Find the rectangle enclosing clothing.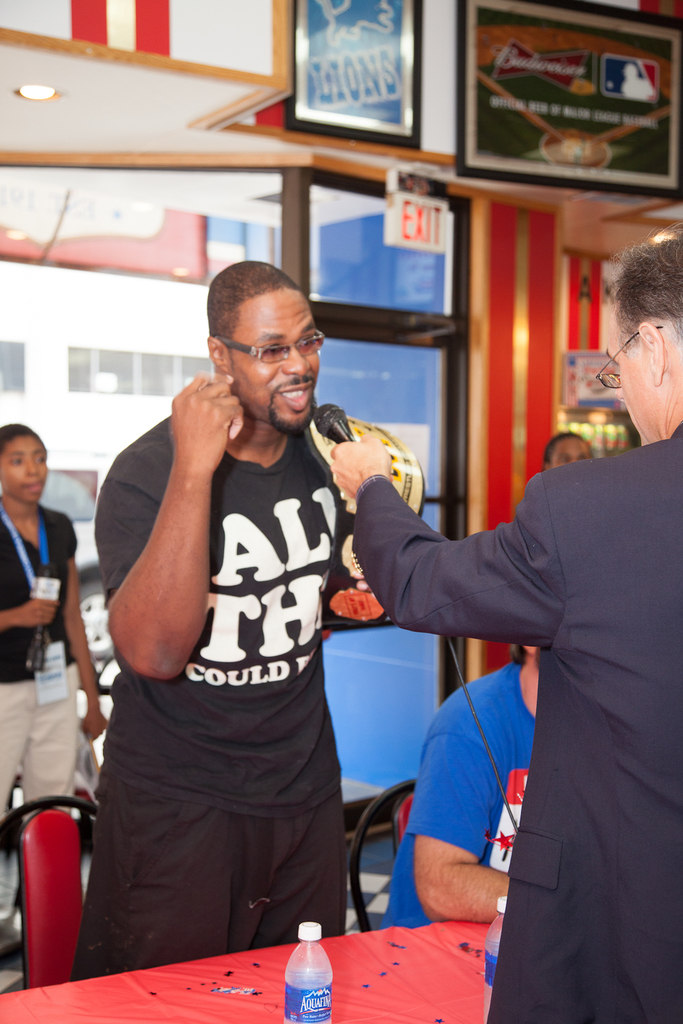
locate(390, 670, 542, 938).
